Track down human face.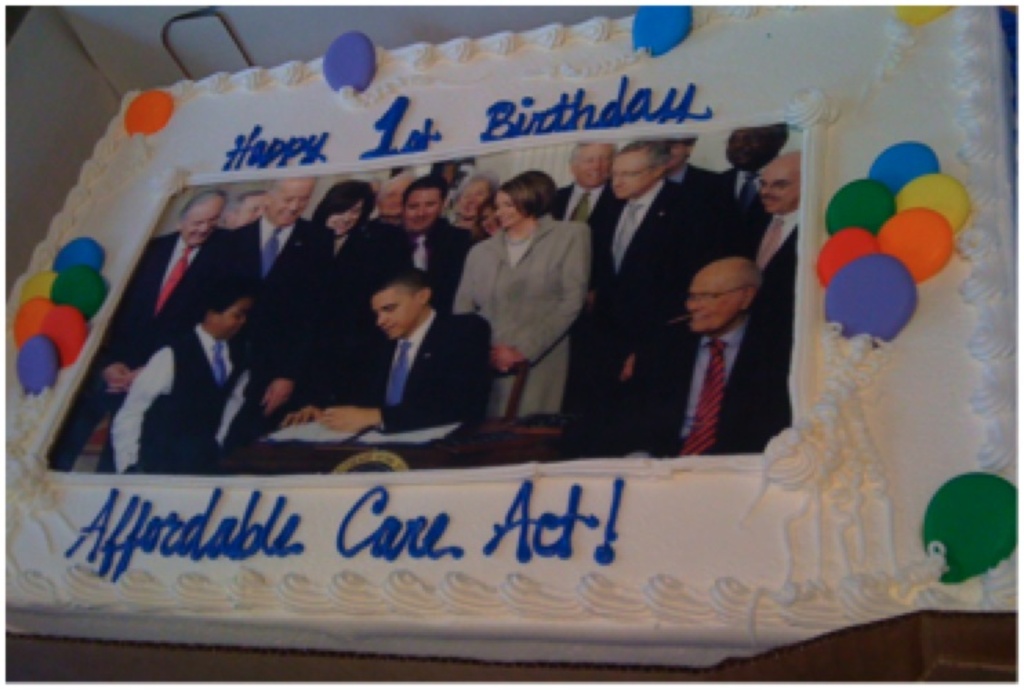
Tracked to bbox=[720, 126, 788, 172].
